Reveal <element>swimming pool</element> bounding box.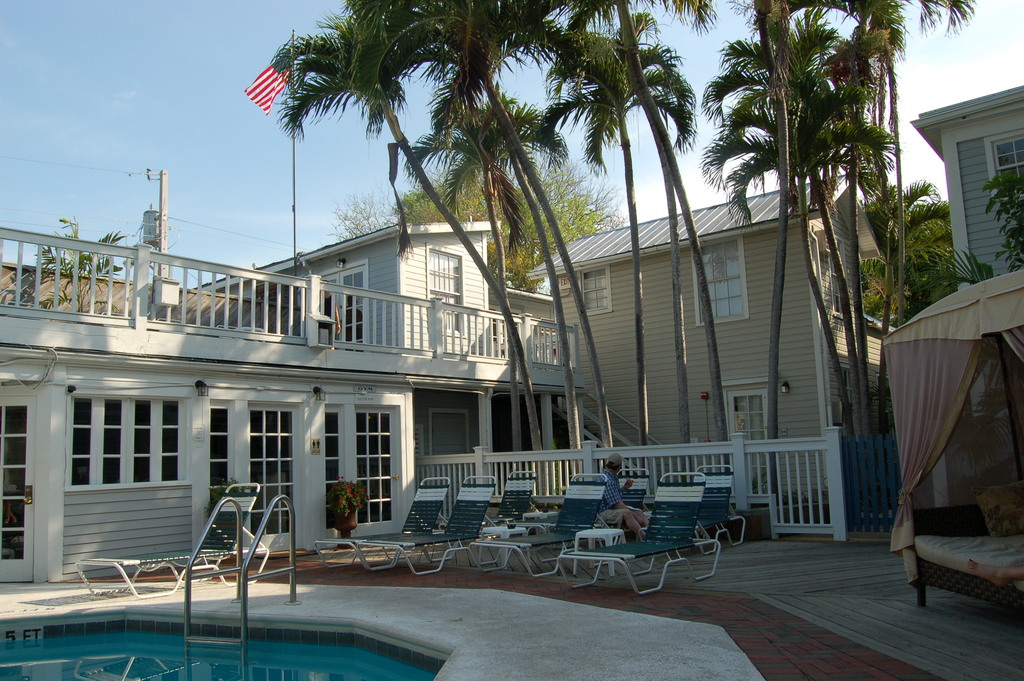
Revealed: (0, 607, 445, 680).
